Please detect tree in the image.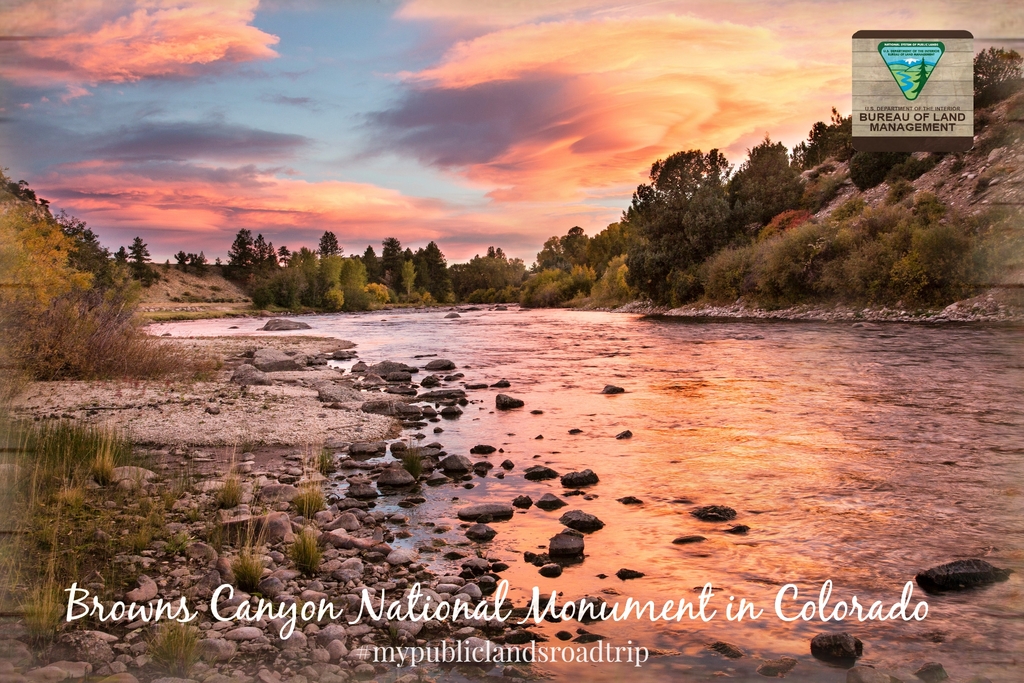
region(586, 253, 635, 300).
